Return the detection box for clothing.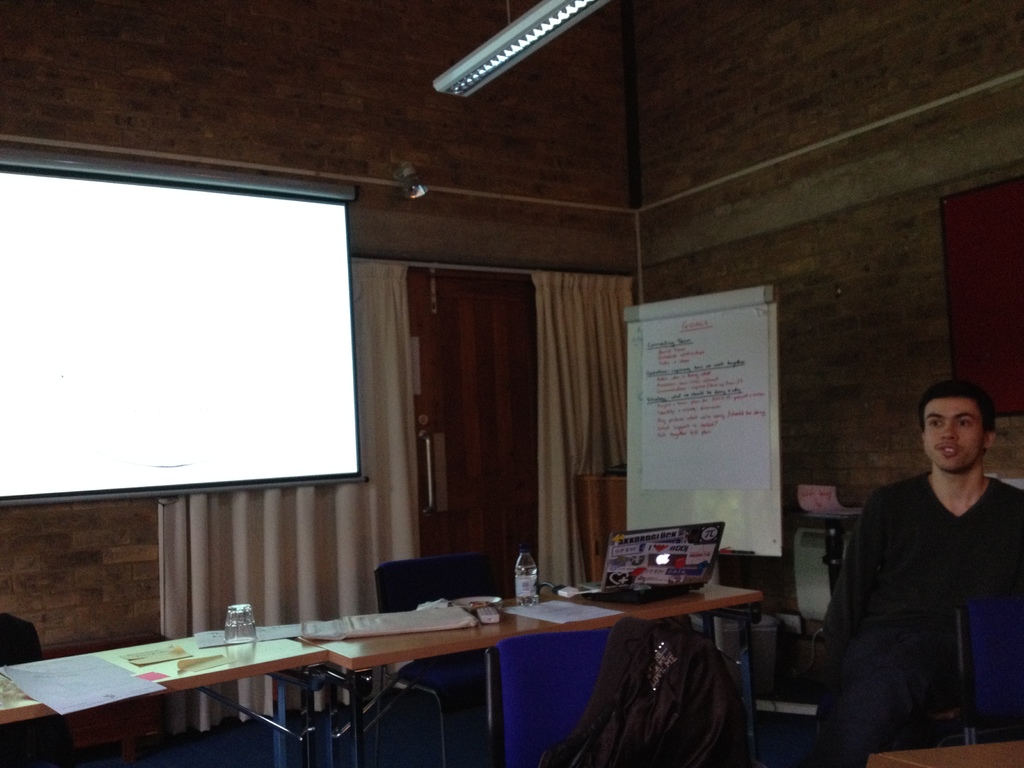
rect(803, 419, 1019, 756).
